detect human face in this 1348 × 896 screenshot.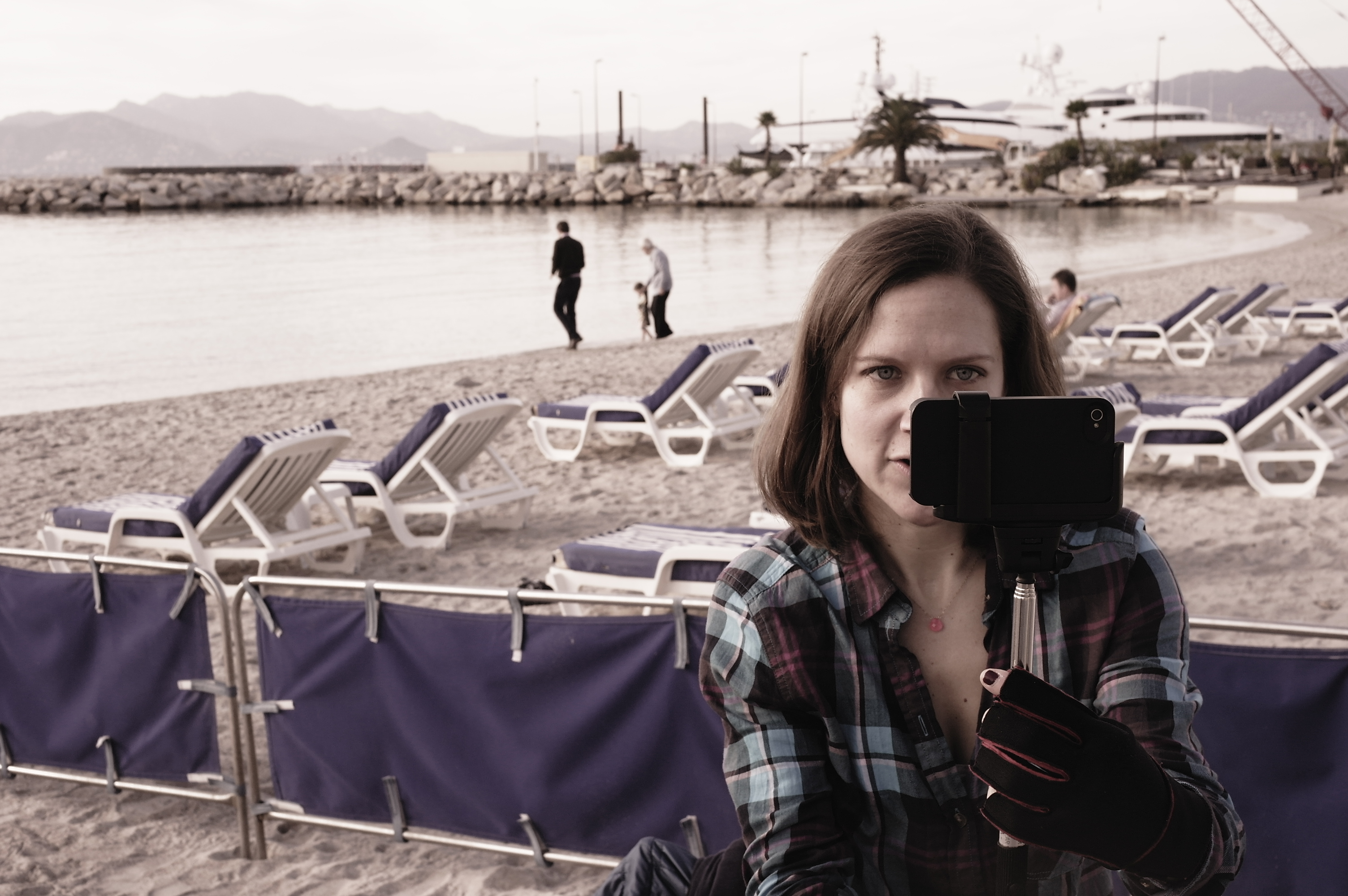
Detection: detection(369, 125, 454, 232).
